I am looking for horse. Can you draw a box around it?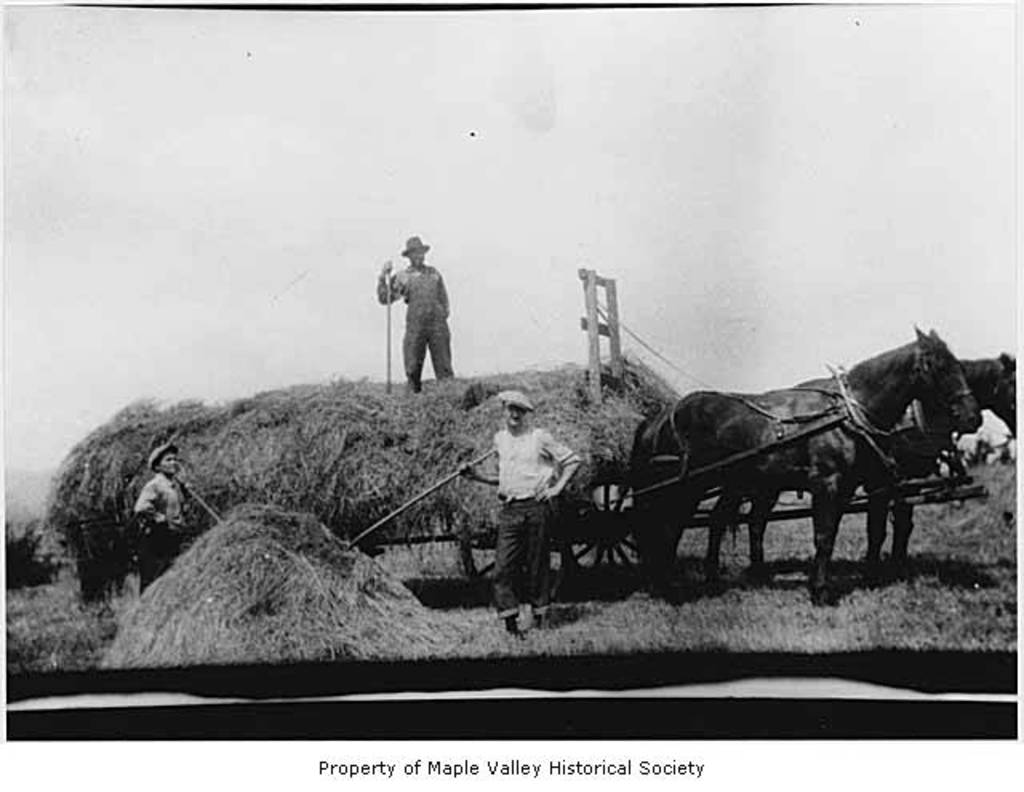
Sure, the bounding box is bbox=[706, 349, 1019, 595].
